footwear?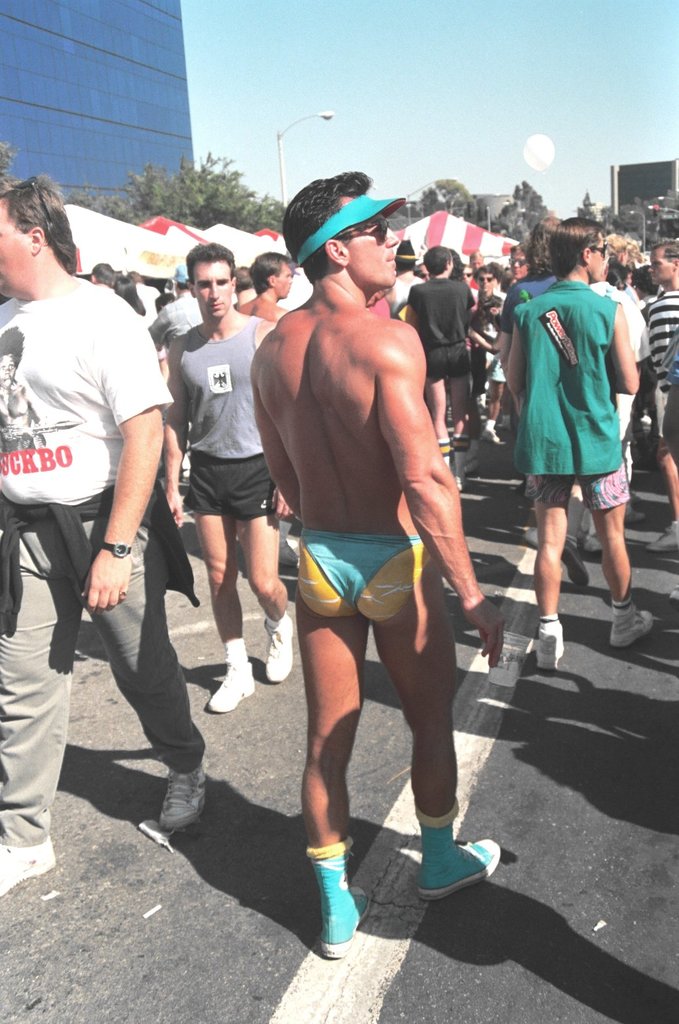
<bbox>280, 537, 301, 568</bbox>
